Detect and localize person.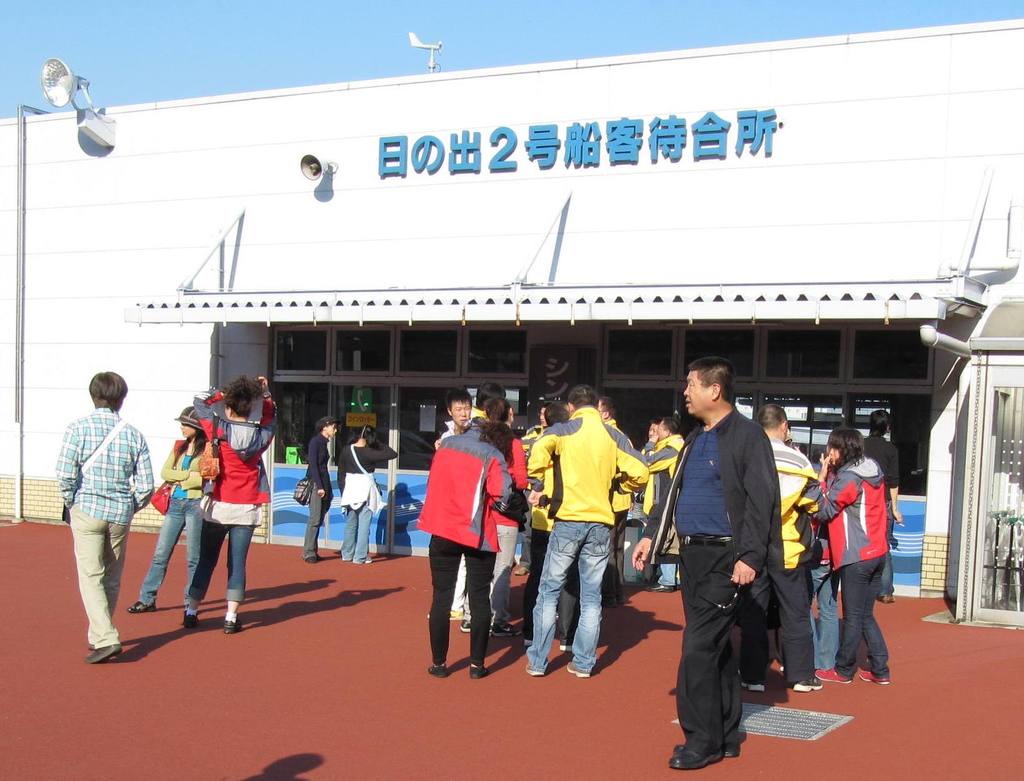
Localized at left=666, top=363, right=787, bottom=752.
